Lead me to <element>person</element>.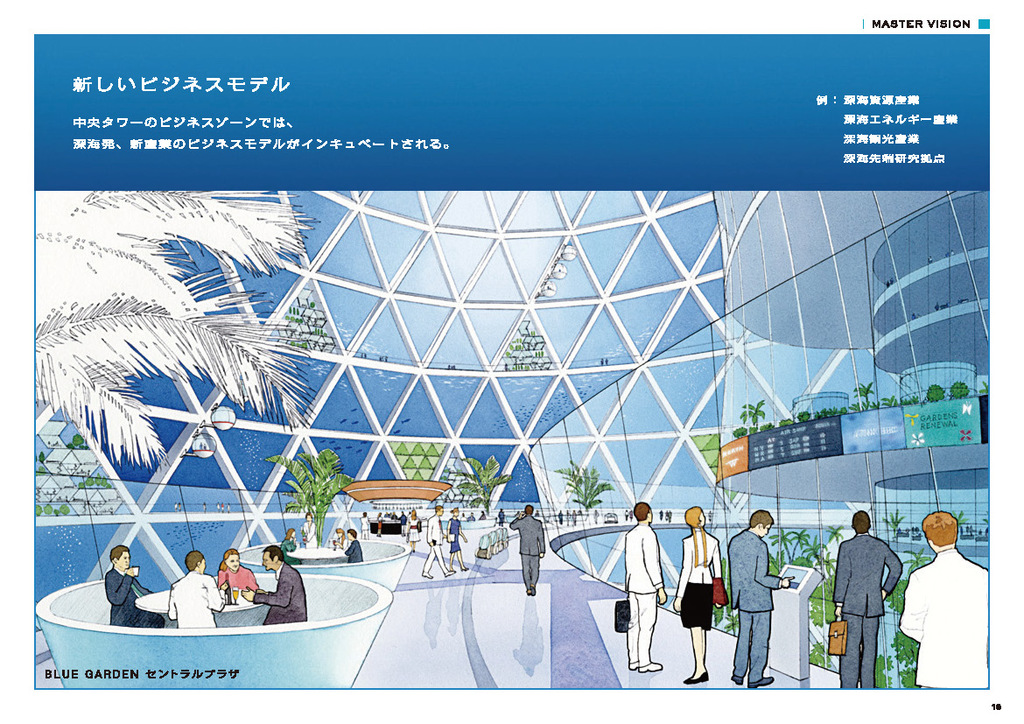
Lead to {"x1": 834, "y1": 510, "x2": 908, "y2": 688}.
